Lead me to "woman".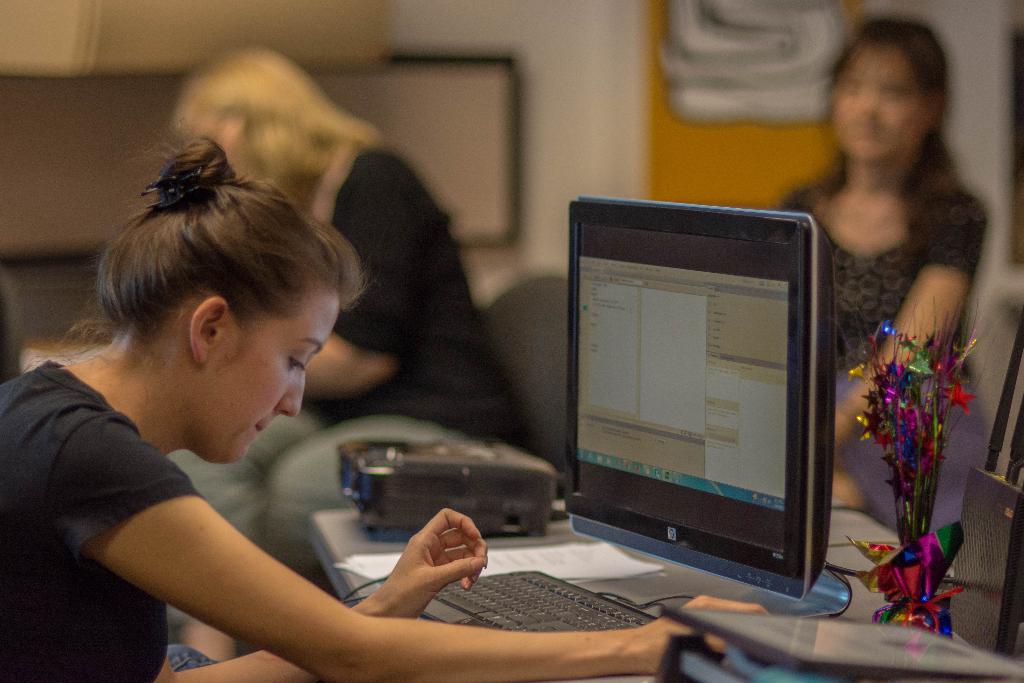
Lead to locate(771, 15, 988, 525).
